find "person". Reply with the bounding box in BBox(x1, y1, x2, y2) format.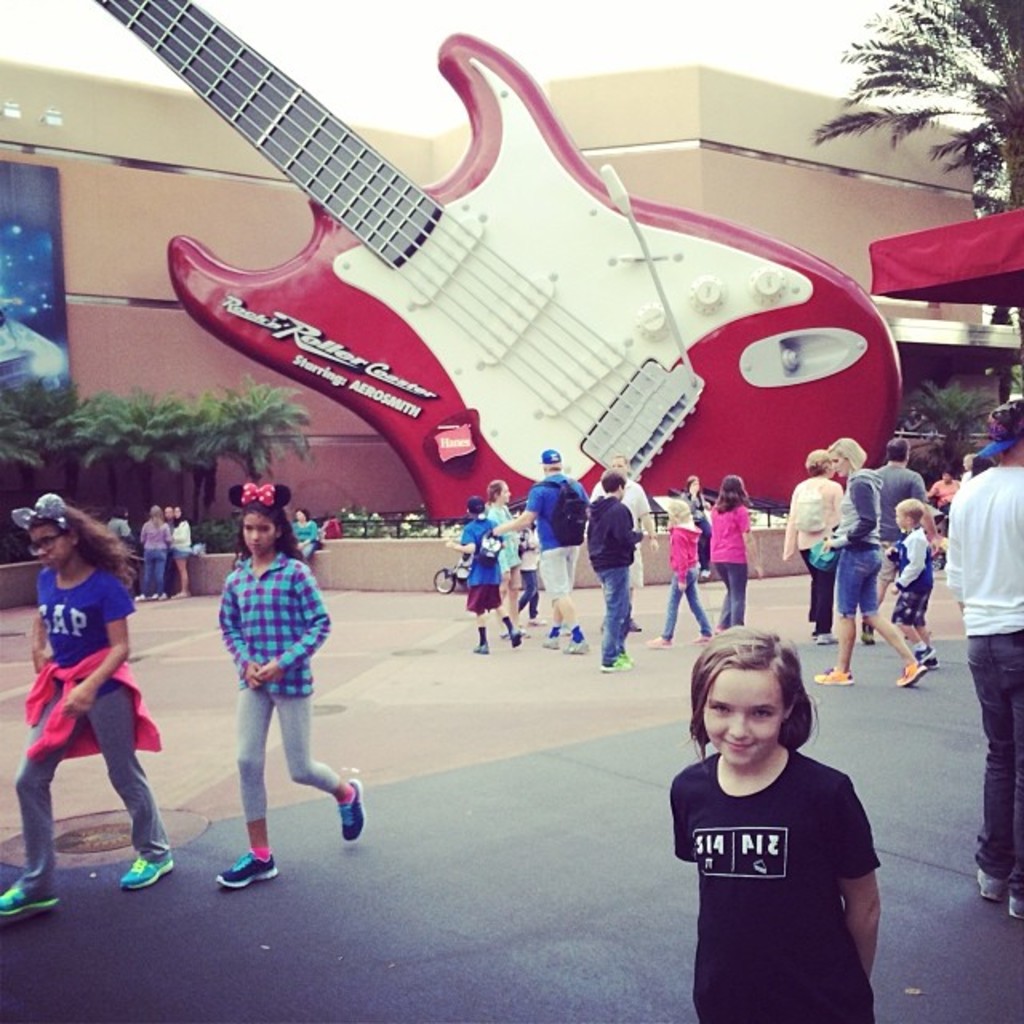
BBox(13, 475, 162, 893).
